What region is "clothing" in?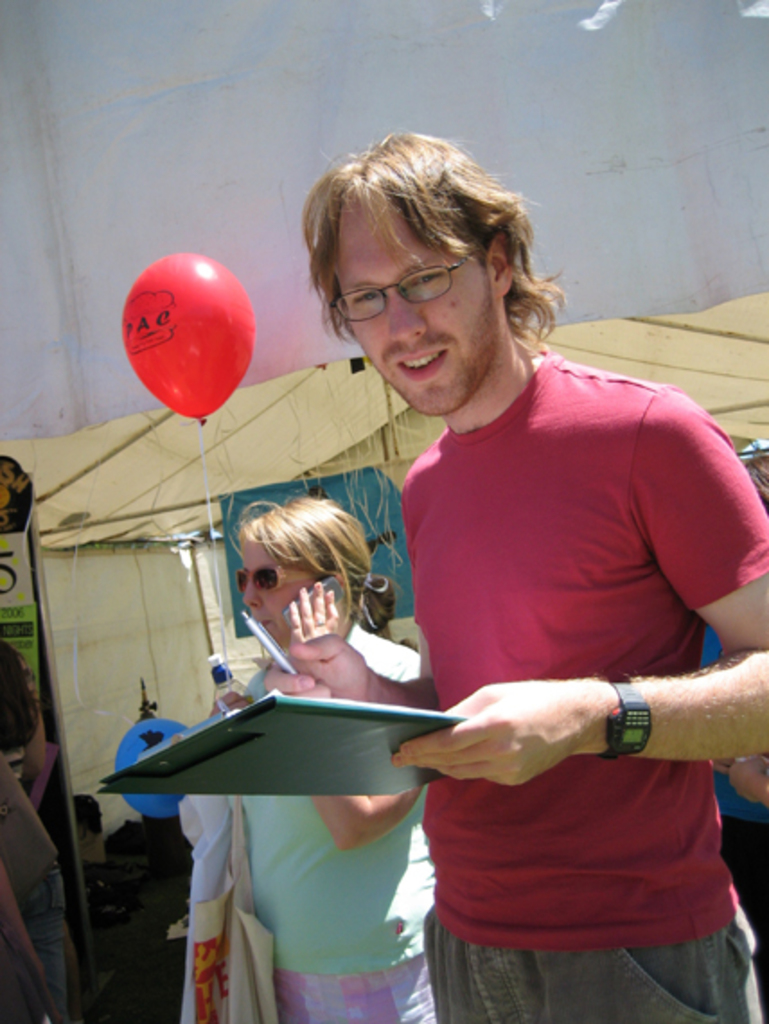
left=365, top=322, right=737, bottom=868.
